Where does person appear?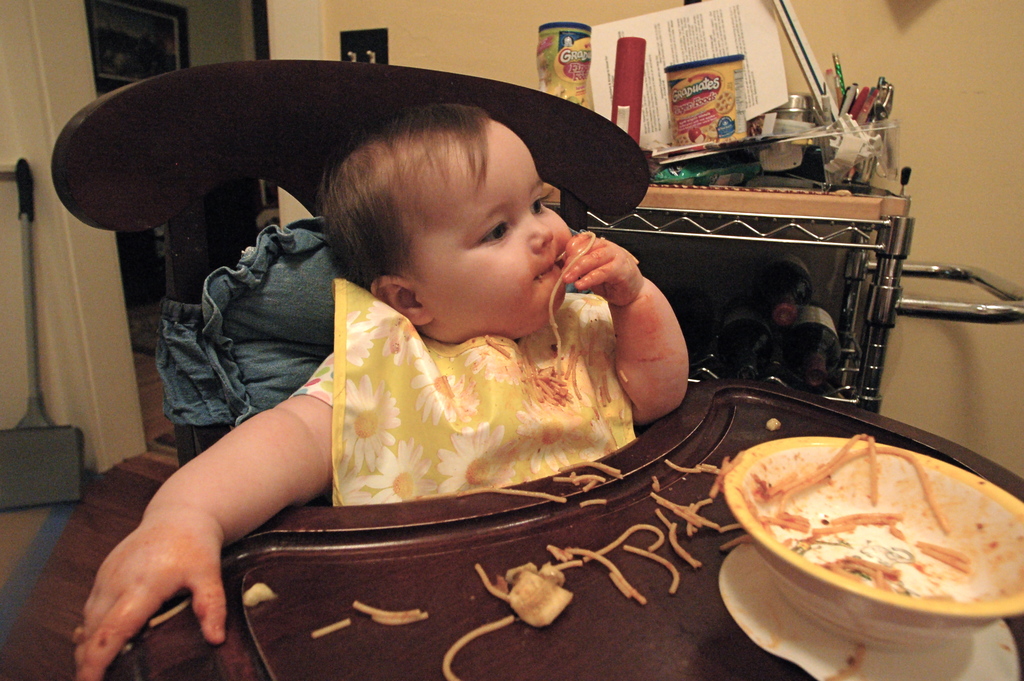
Appears at region(132, 77, 733, 624).
